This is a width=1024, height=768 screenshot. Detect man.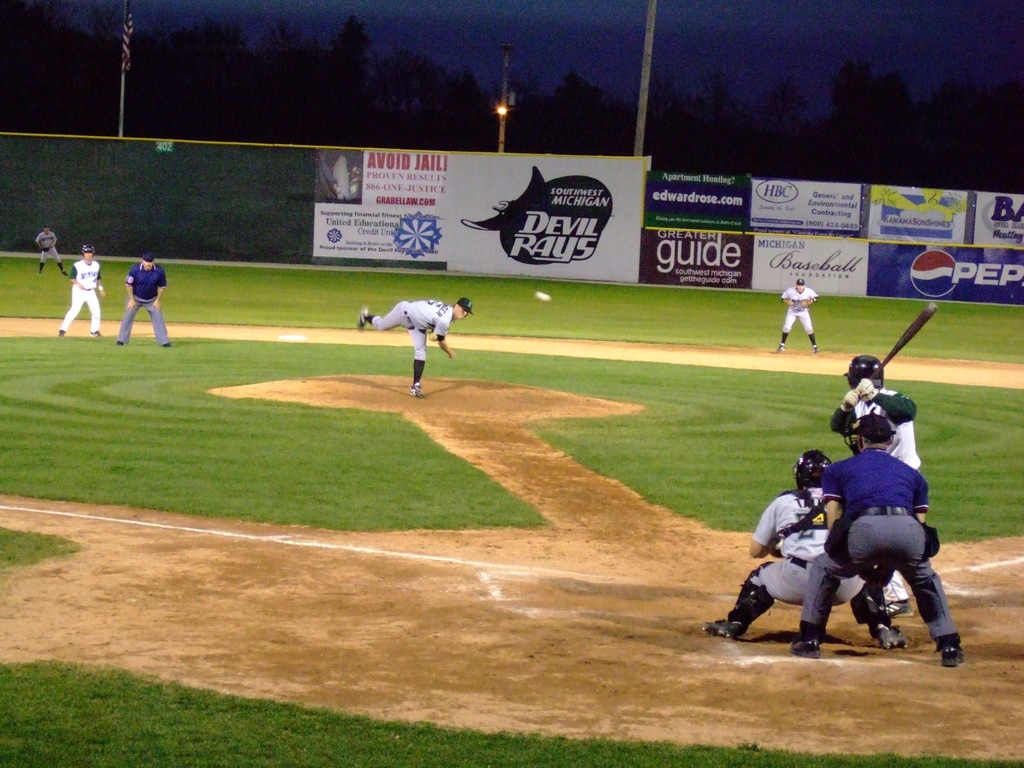
109 257 173 351.
